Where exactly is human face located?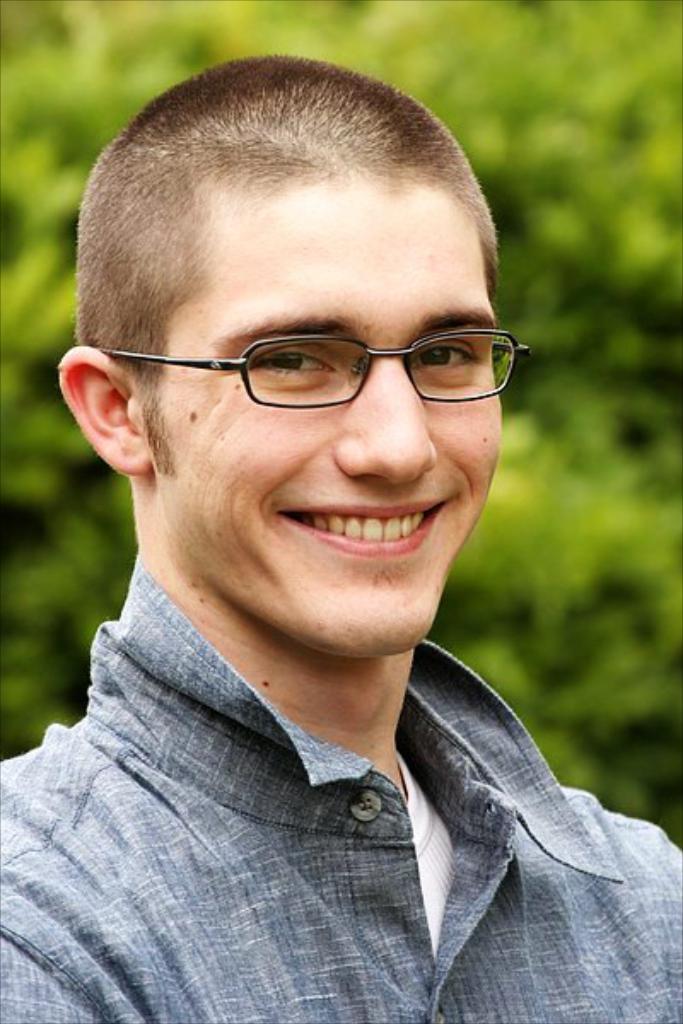
Its bounding box is locate(140, 181, 500, 655).
